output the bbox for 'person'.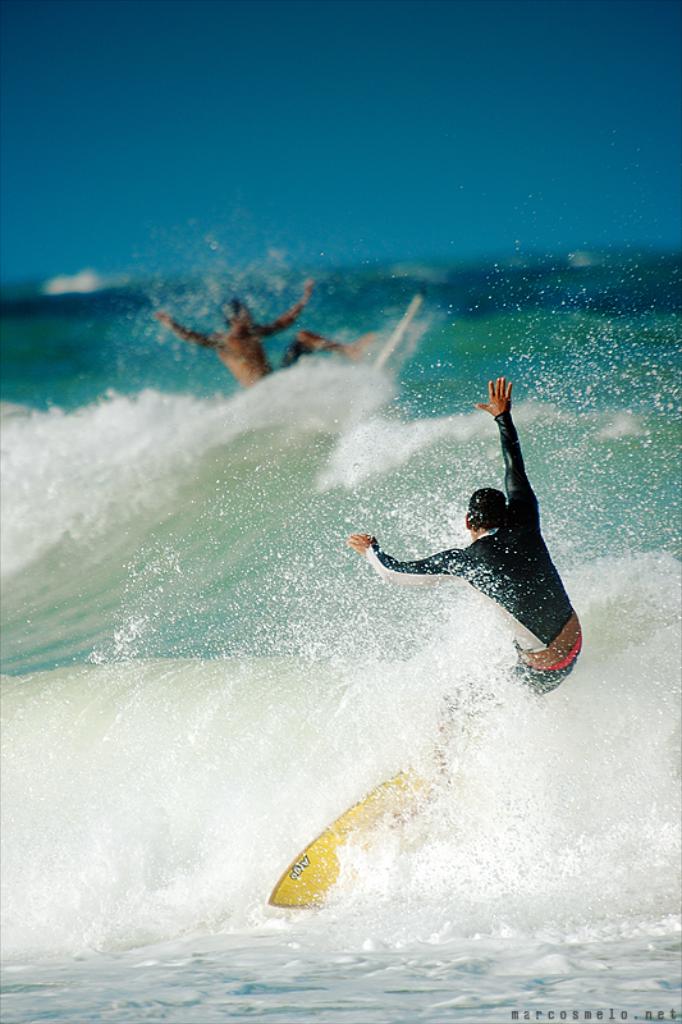
[x1=363, y1=340, x2=585, y2=704].
